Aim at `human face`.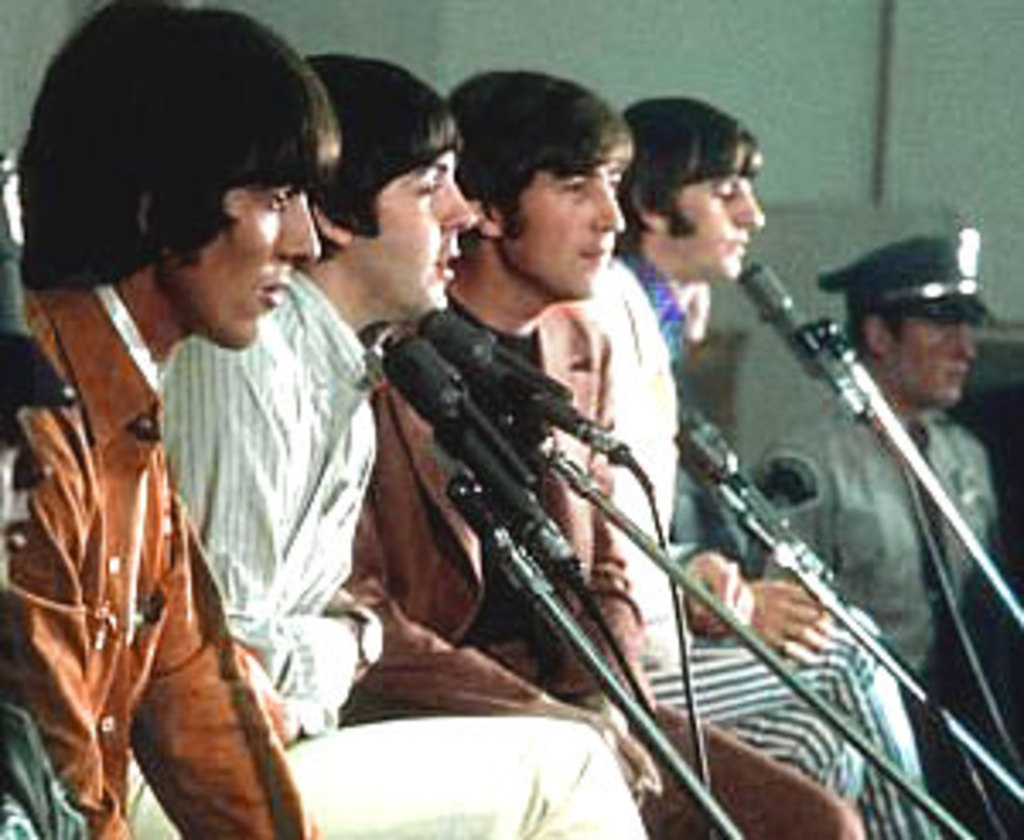
Aimed at detection(649, 164, 761, 287).
